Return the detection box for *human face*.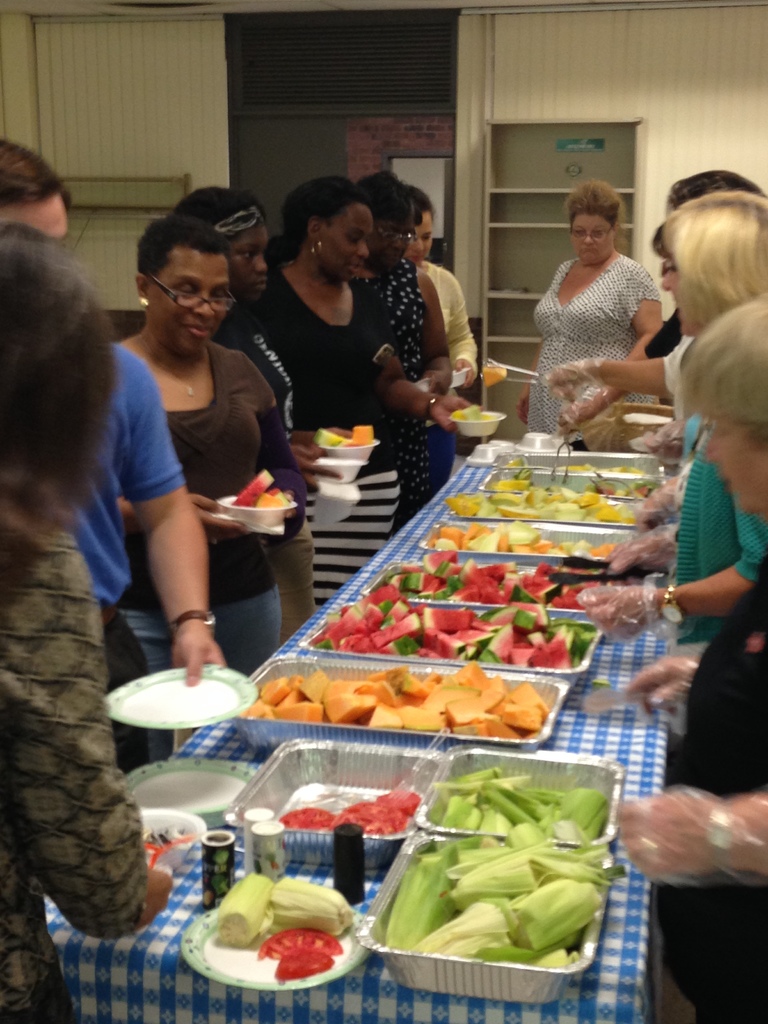
bbox=(403, 211, 429, 261).
